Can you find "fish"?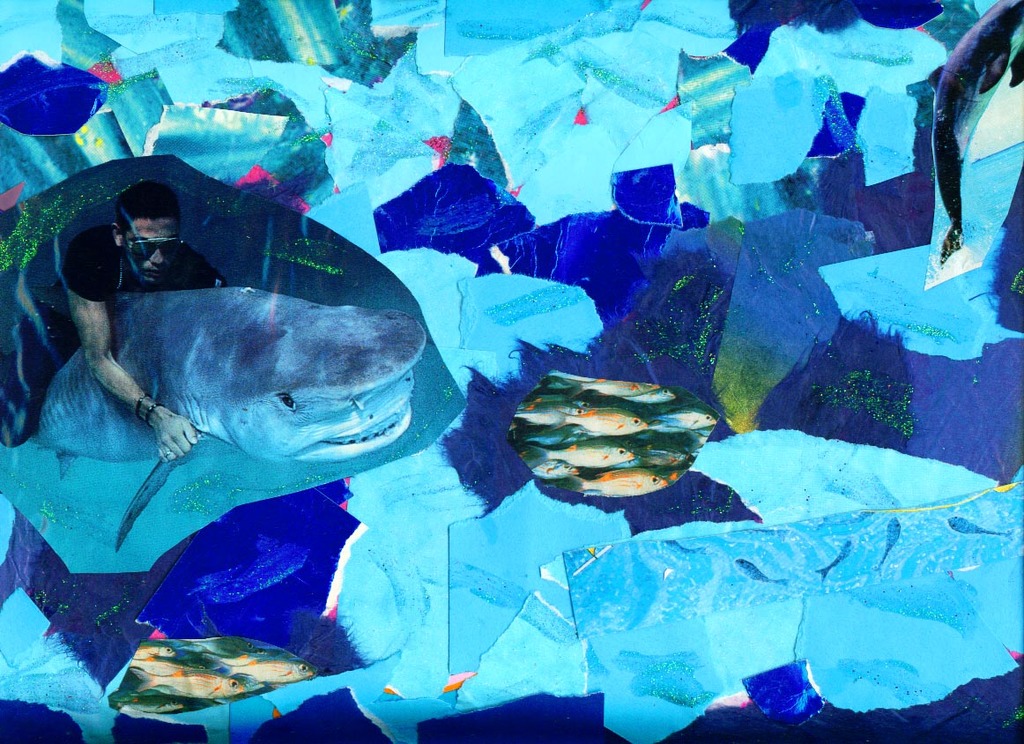
Yes, bounding box: [x1=130, y1=661, x2=246, y2=710].
